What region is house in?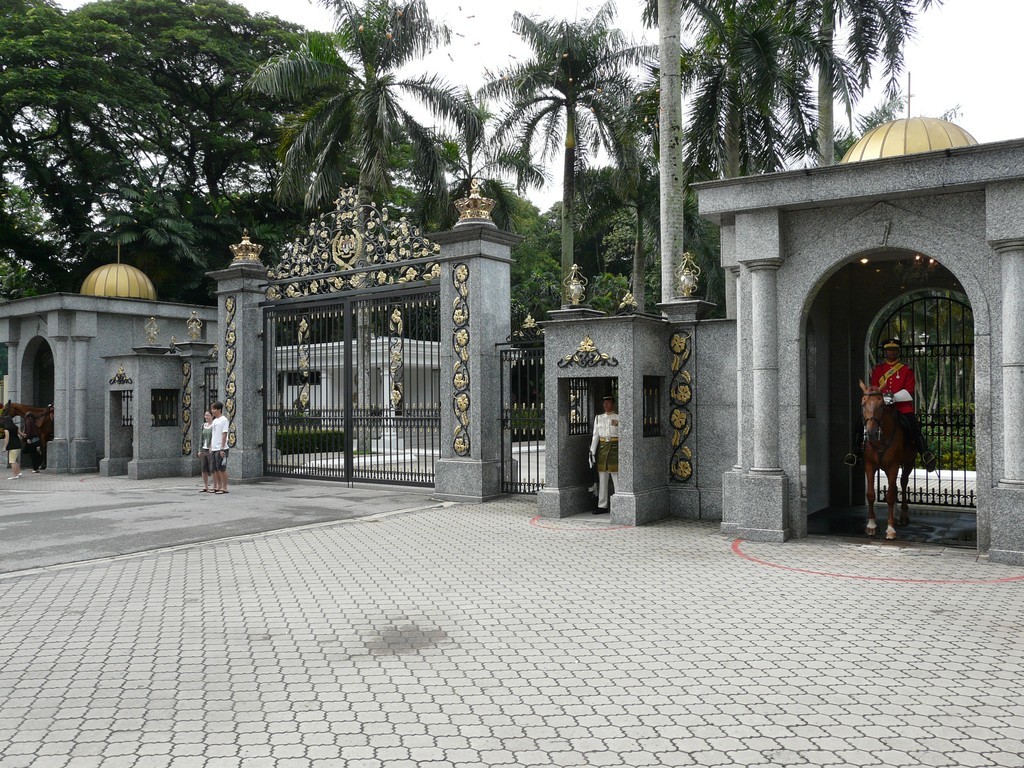
0 233 216 477.
